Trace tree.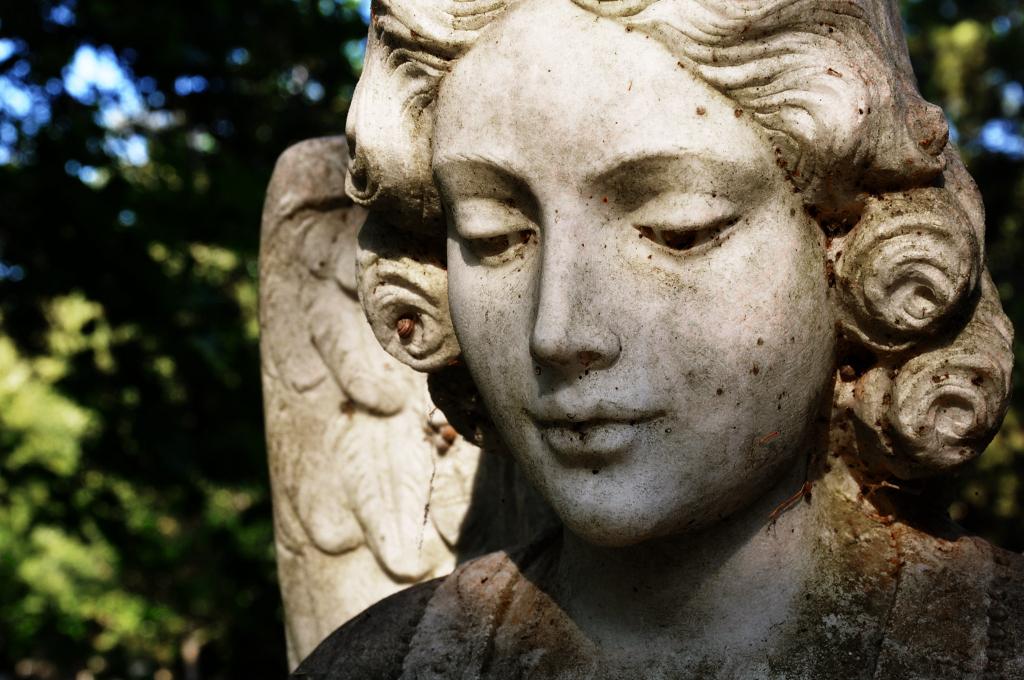
Traced to BBox(0, 0, 371, 679).
